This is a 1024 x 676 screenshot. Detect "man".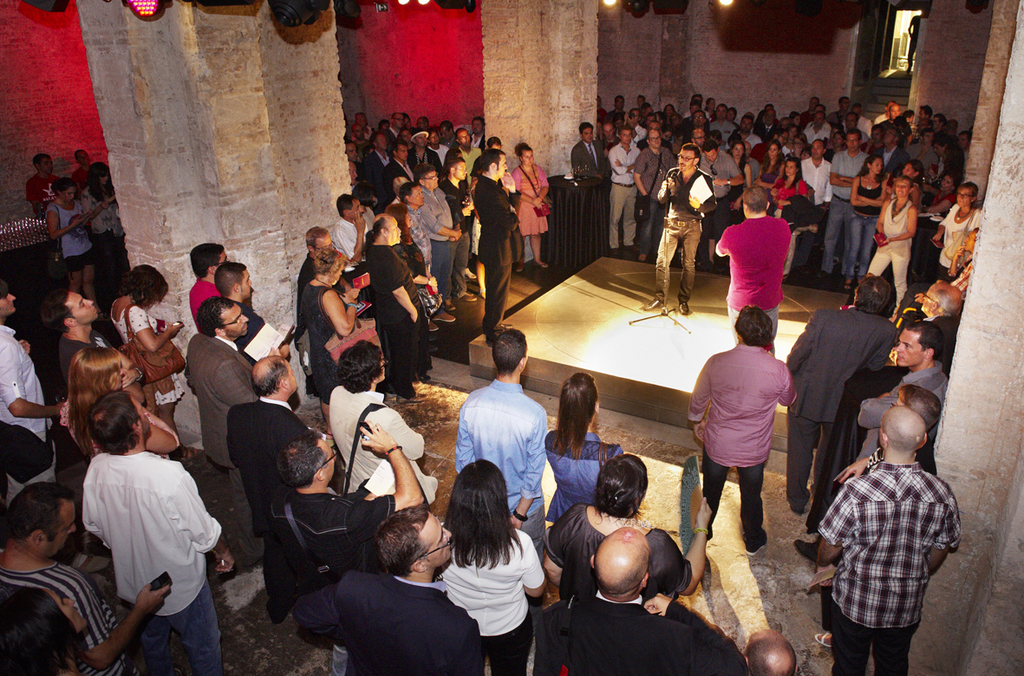
select_region(567, 123, 611, 177).
